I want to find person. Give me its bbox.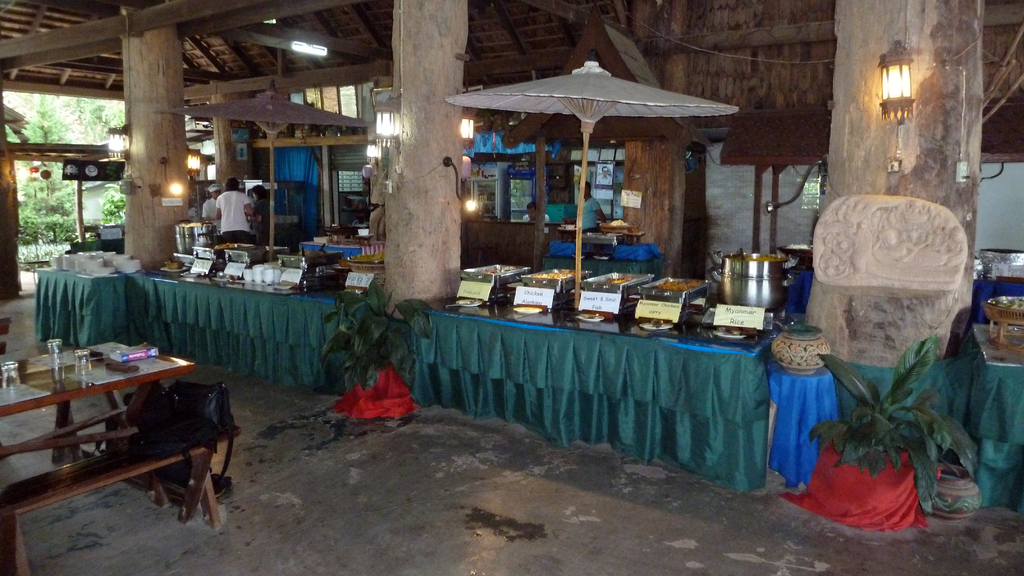
(left=515, top=202, right=552, bottom=233).
